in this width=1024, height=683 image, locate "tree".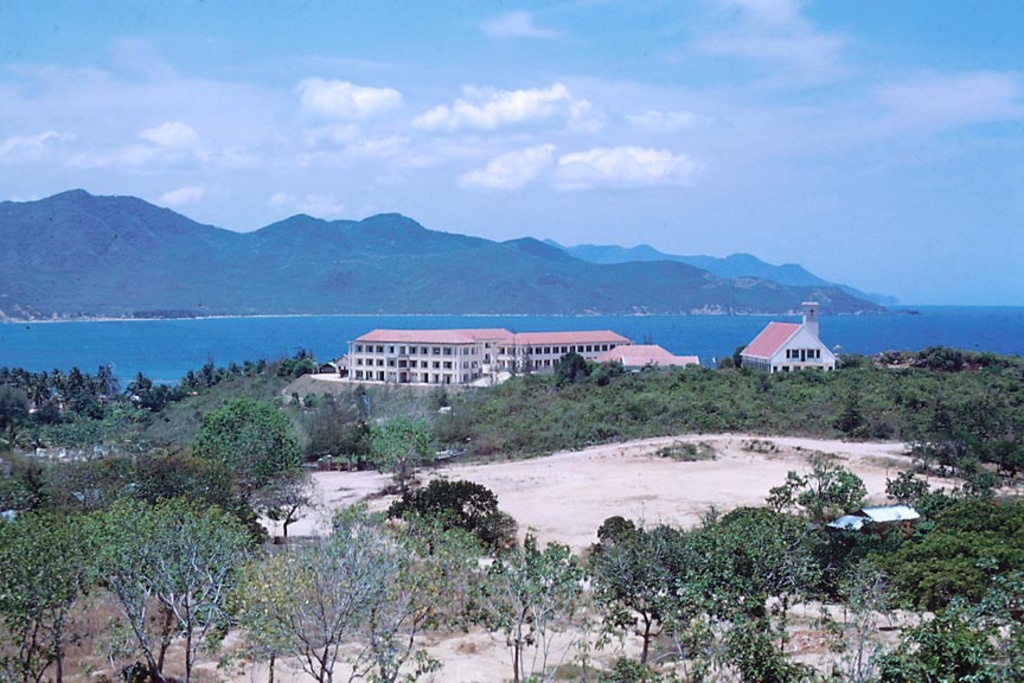
Bounding box: 595 523 685 682.
